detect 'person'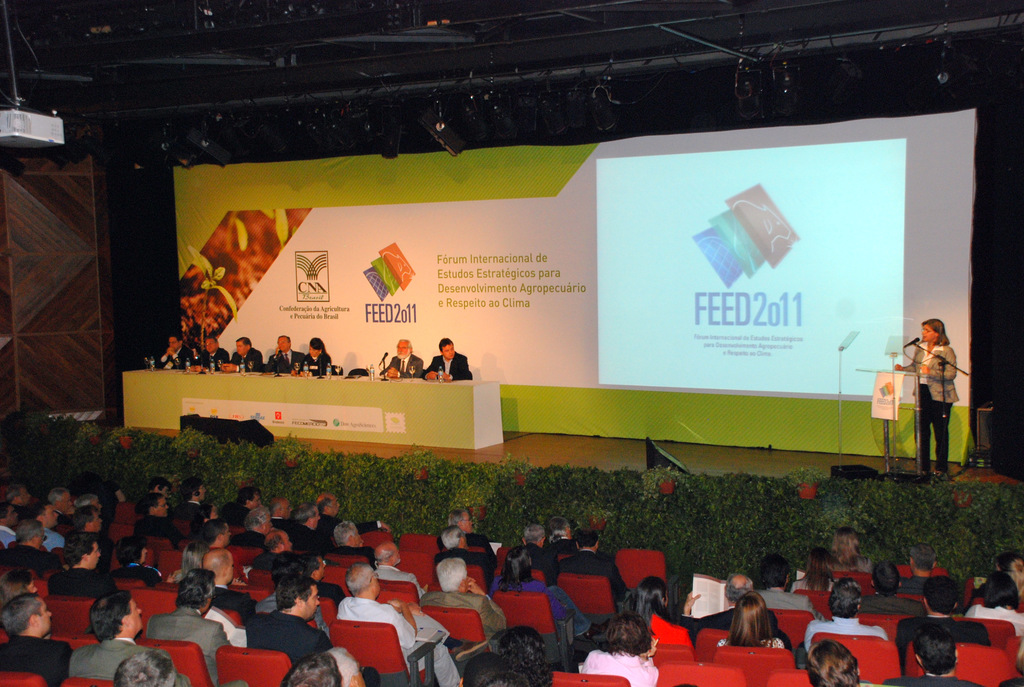
268/334/302/368
